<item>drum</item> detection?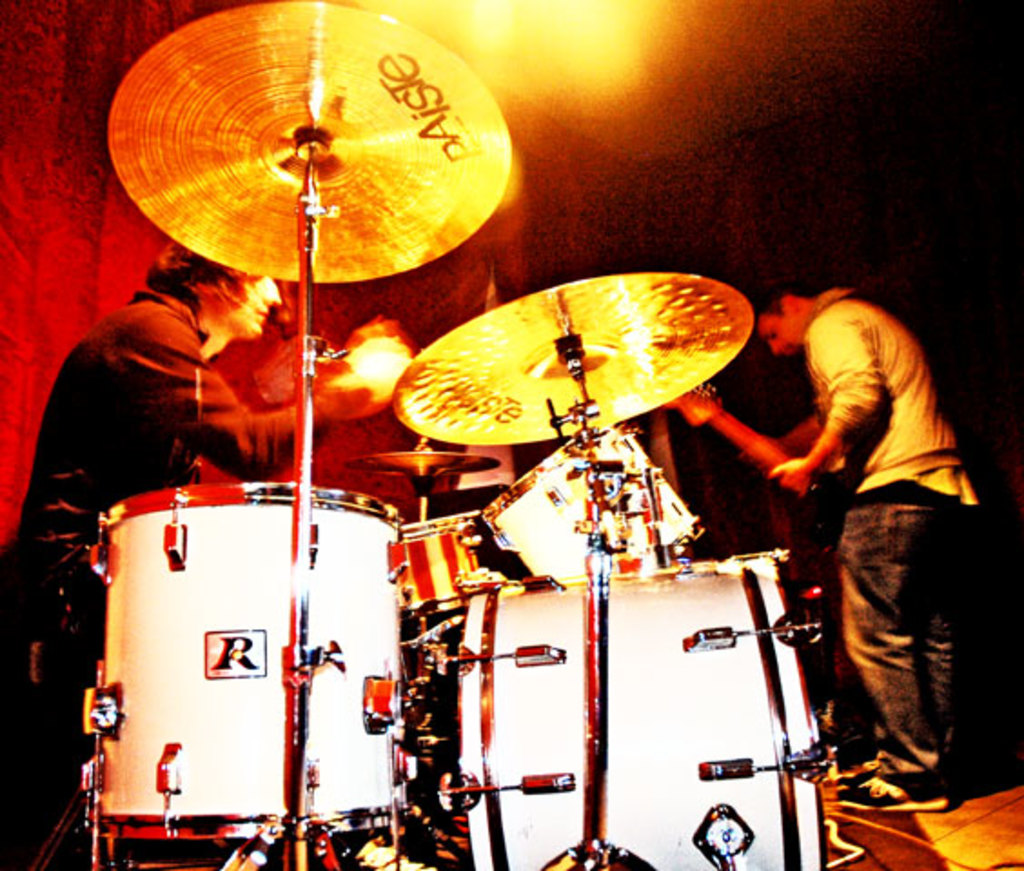
<box>438,553,837,869</box>
